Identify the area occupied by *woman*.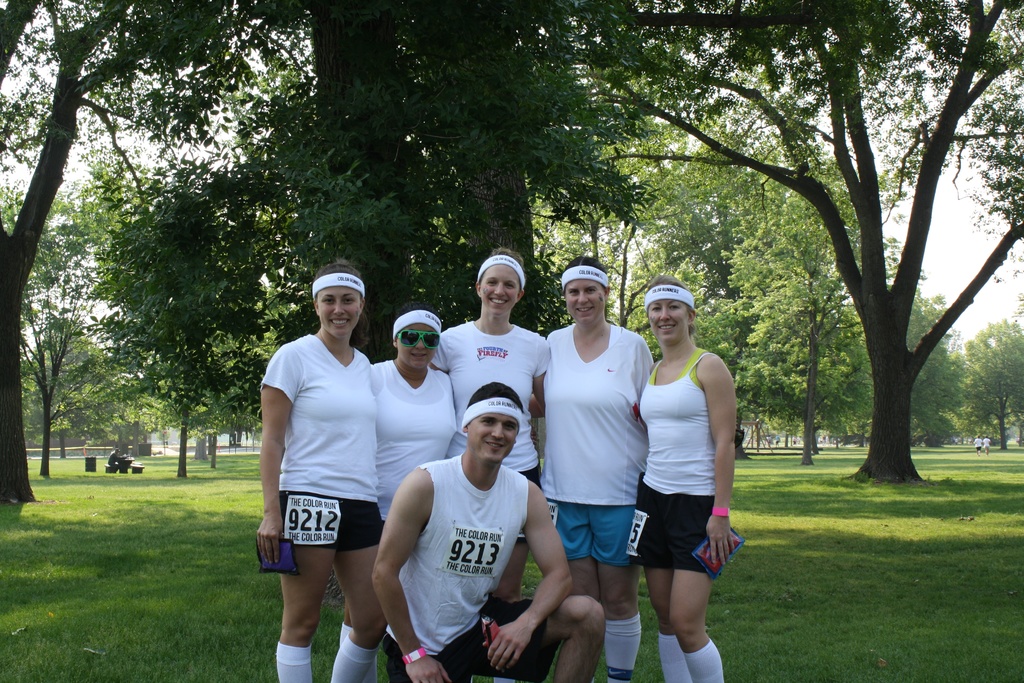
Area: <bbox>367, 299, 455, 519</bbox>.
